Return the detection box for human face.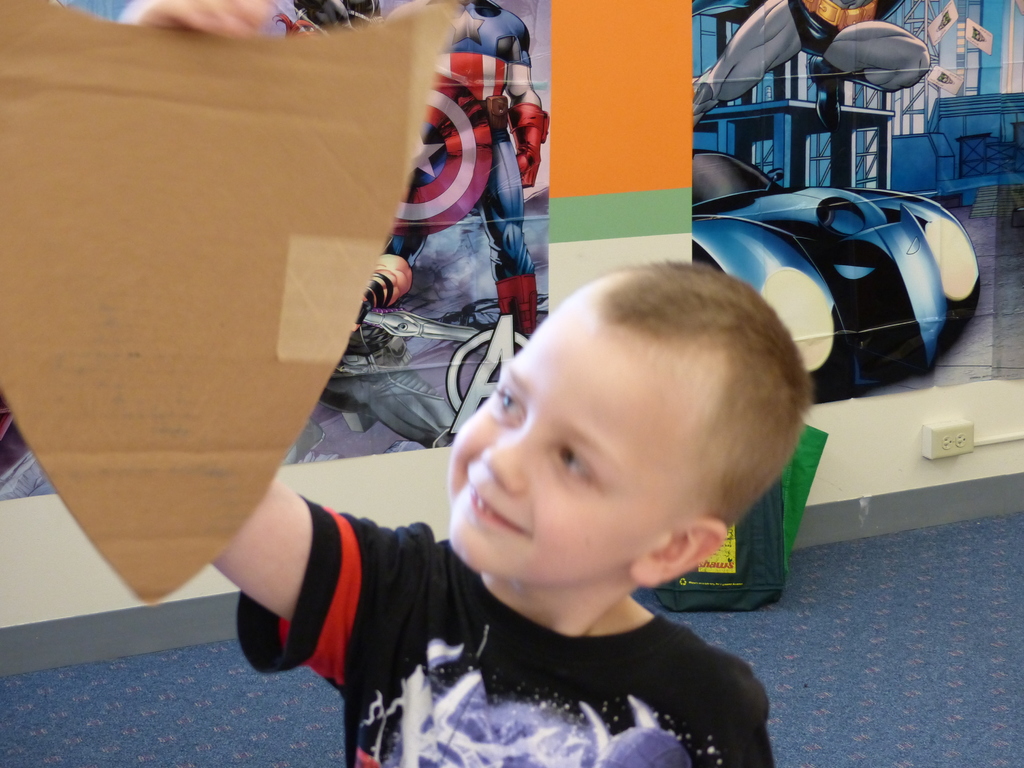
447 284 706 586.
